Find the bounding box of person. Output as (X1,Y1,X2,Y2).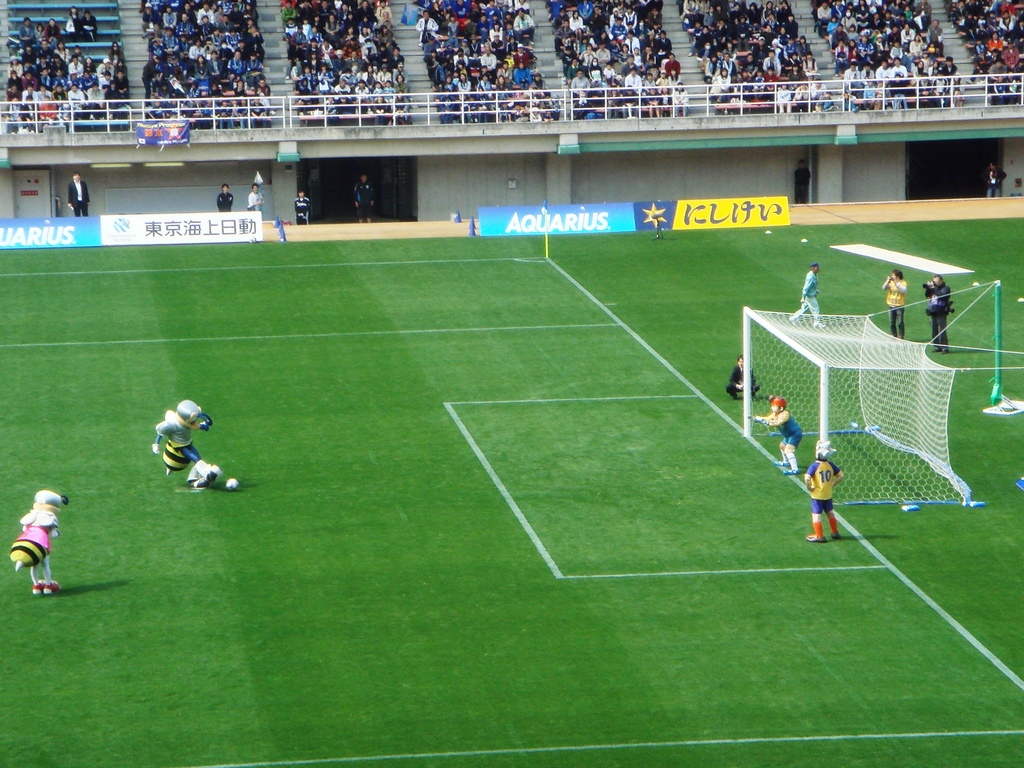
(727,358,762,397).
